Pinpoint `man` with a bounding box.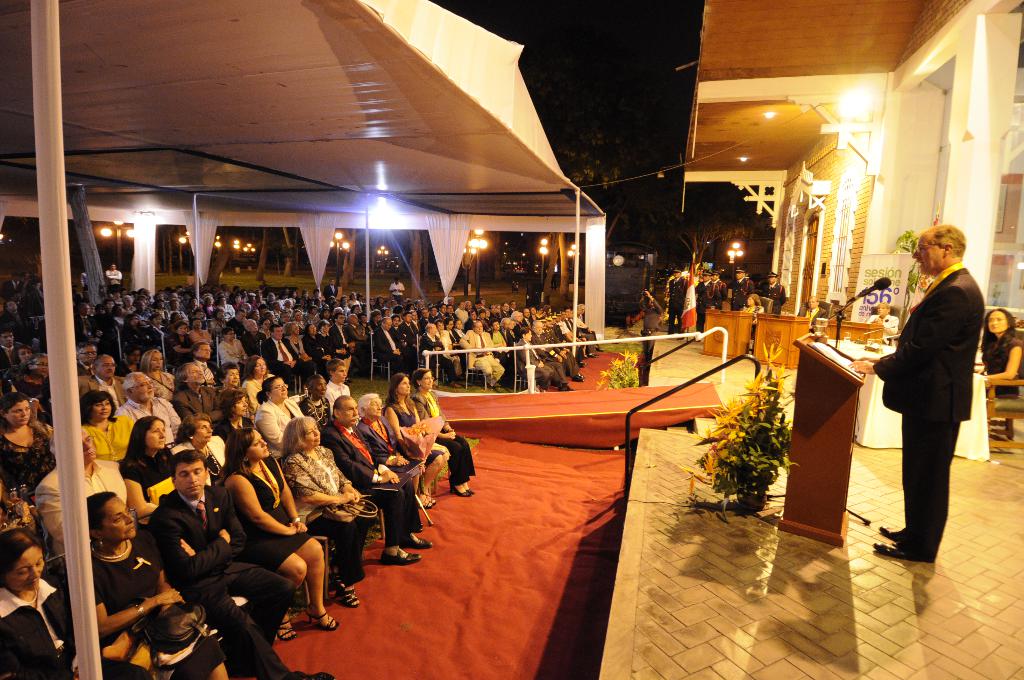
(x1=172, y1=360, x2=220, y2=425).
